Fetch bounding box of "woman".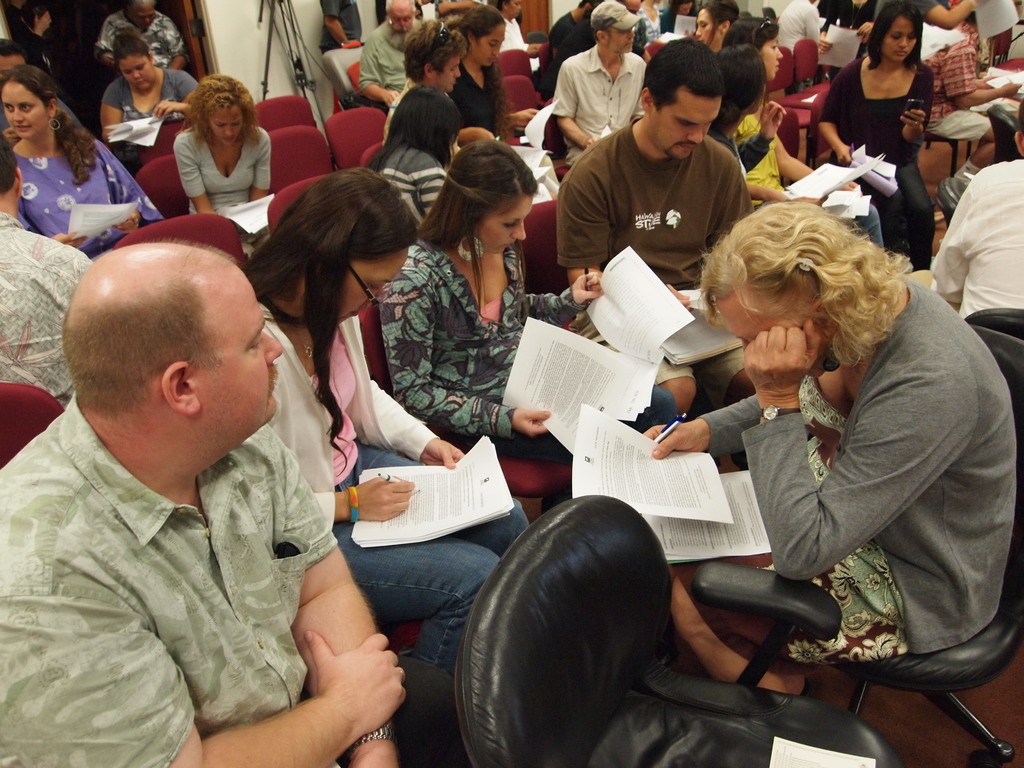
Bbox: pyautogui.locateOnScreen(694, 170, 977, 742).
